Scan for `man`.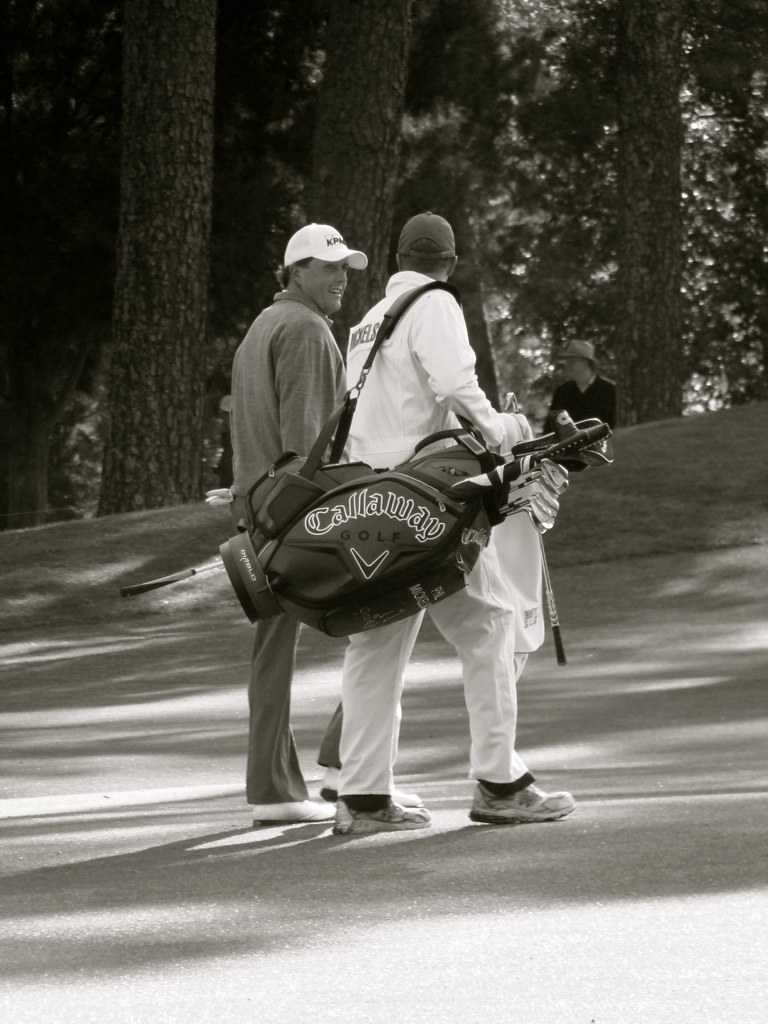
Scan result: bbox=[342, 214, 576, 833].
